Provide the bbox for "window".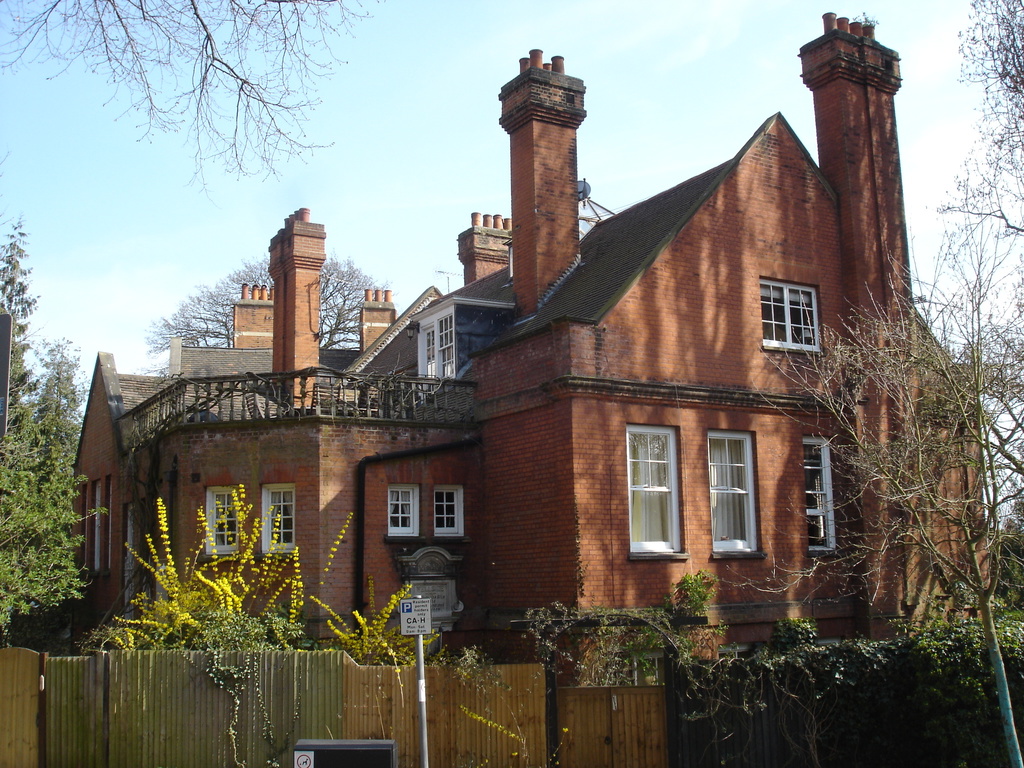
x1=258 y1=481 x2=295 y2=561.
